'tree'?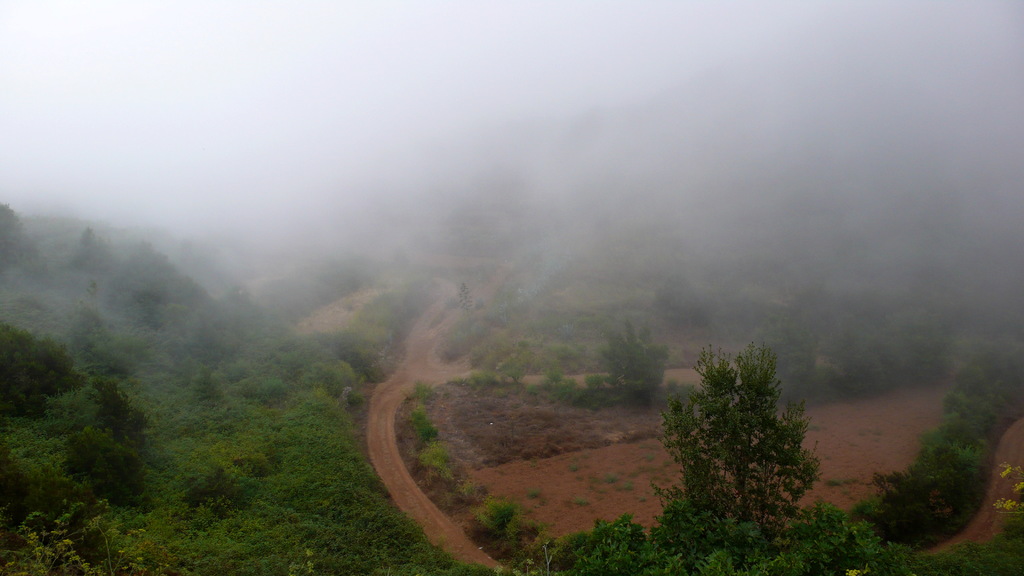
BBox(1, 189, 50, 303)
